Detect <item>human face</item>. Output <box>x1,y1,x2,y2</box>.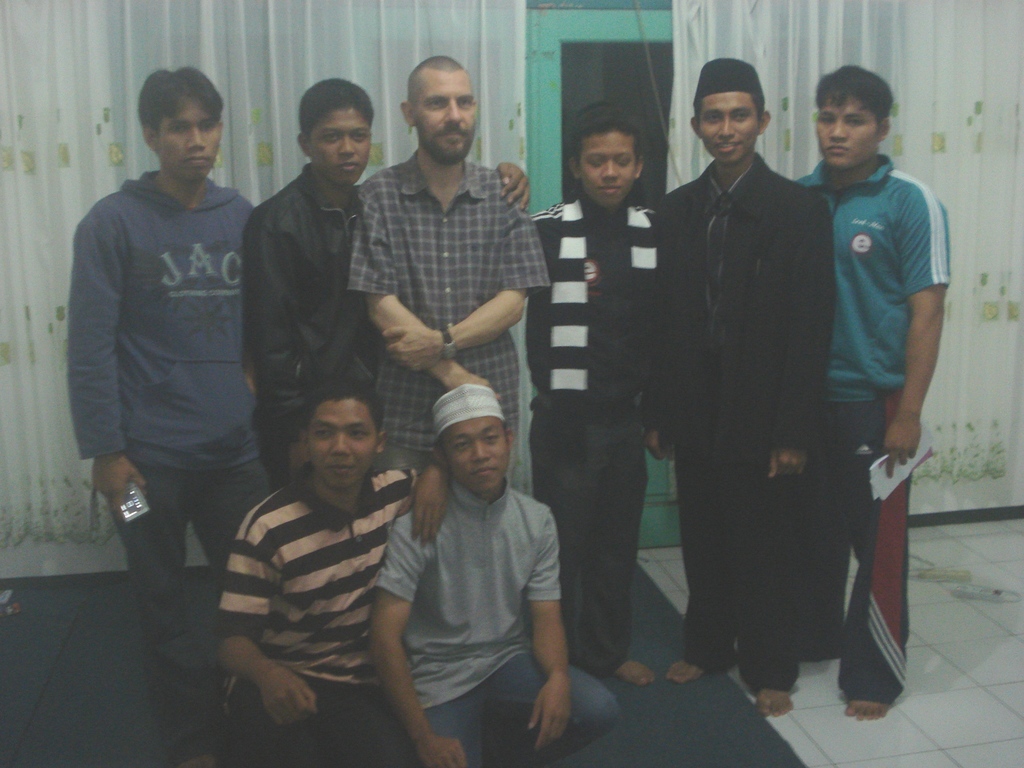
<box>697,93,758,166</box>.
